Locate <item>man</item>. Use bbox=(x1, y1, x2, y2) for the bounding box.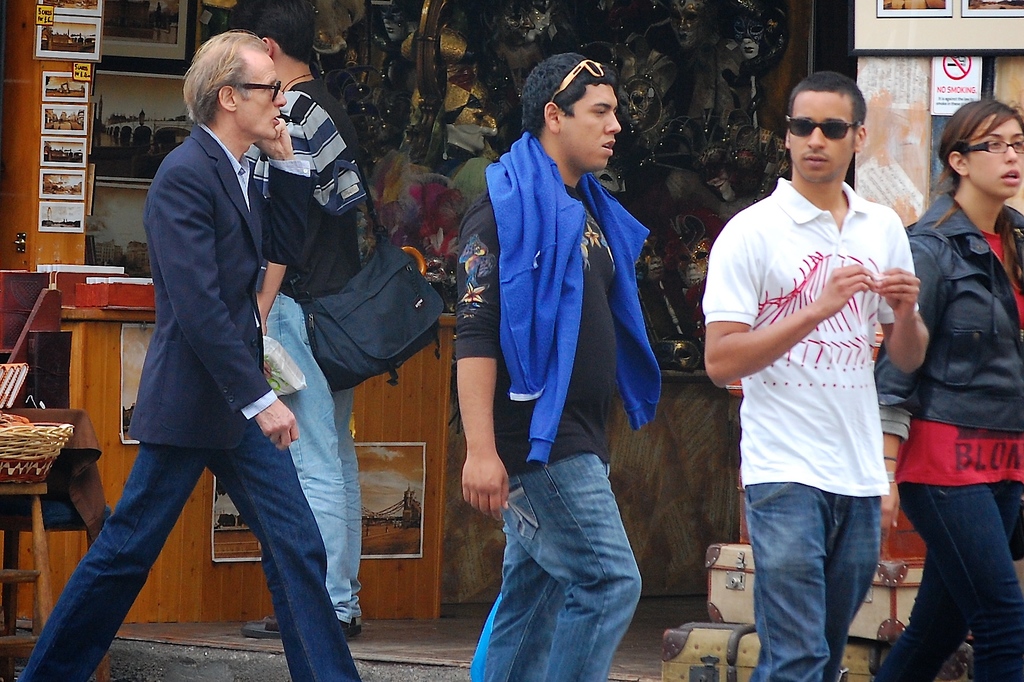
bbox=(698, 70, 934, 681).
